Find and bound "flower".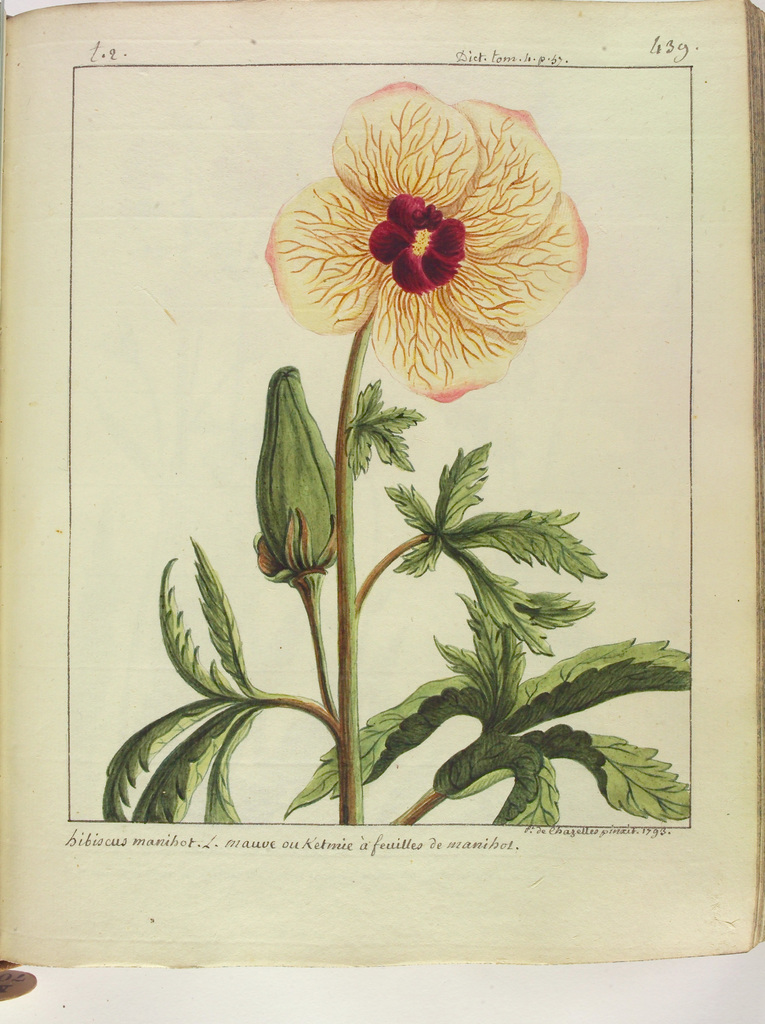
Bound: pyautogui.locateOnScreen(264, 80, 593, 404).
